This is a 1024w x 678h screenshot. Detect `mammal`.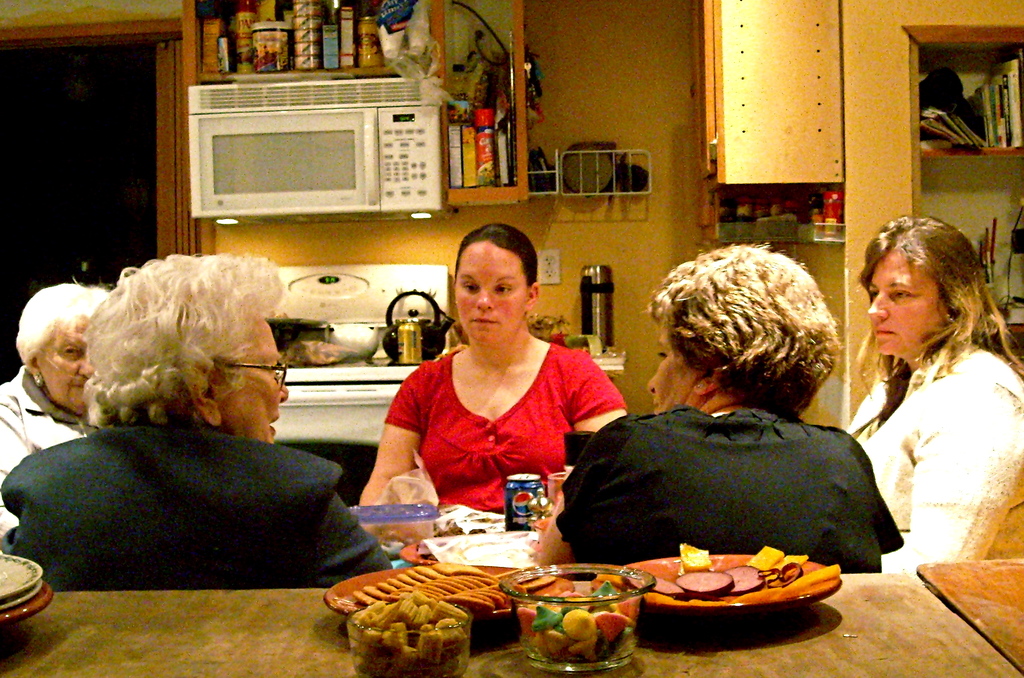
rect(824, 182, 1019, 620).
